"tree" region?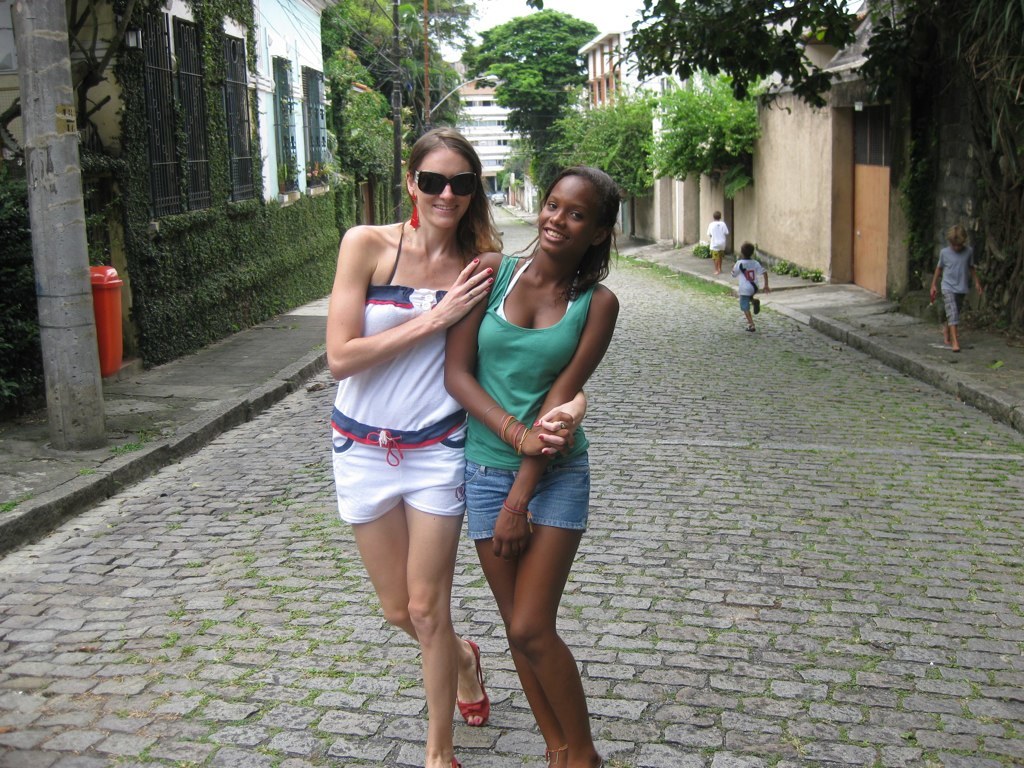
bbox=(457, 8, 605, 217)
